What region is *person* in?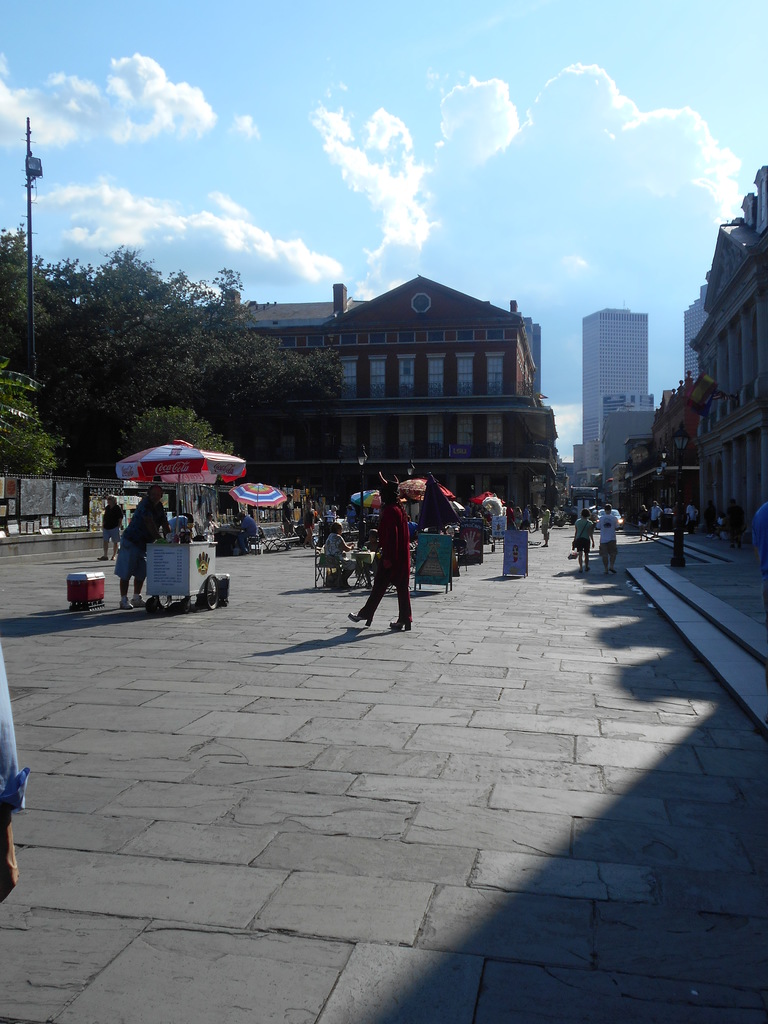
[116,480,180,603].
